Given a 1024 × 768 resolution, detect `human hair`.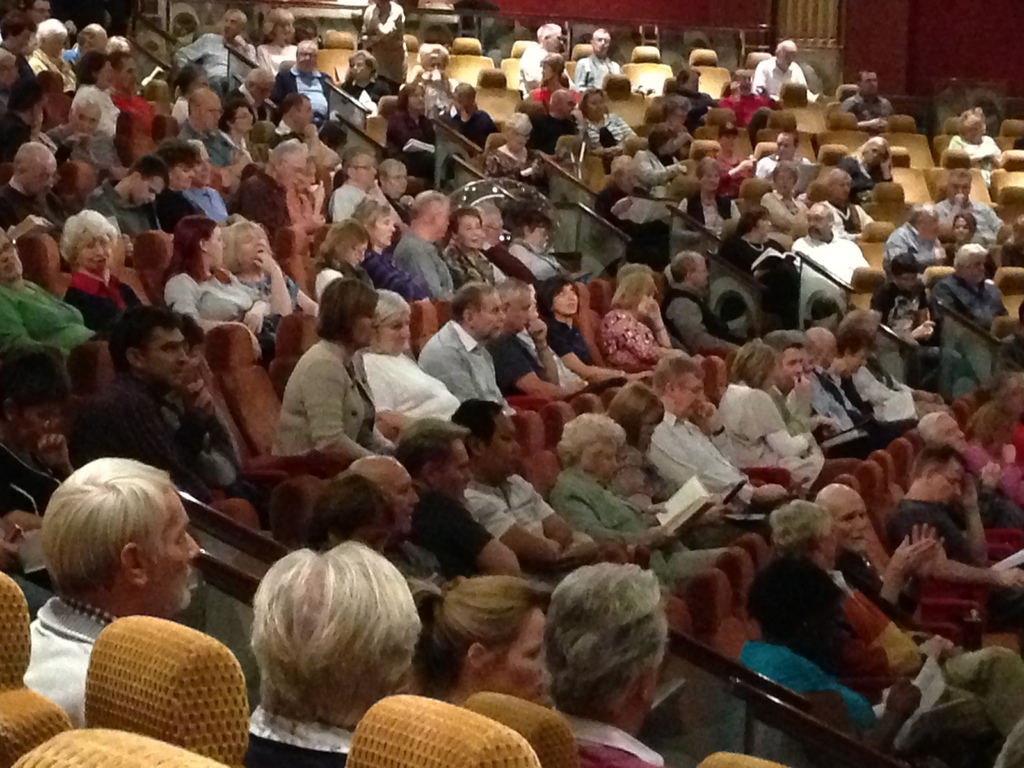
crop(549, 569, 672, 724).
